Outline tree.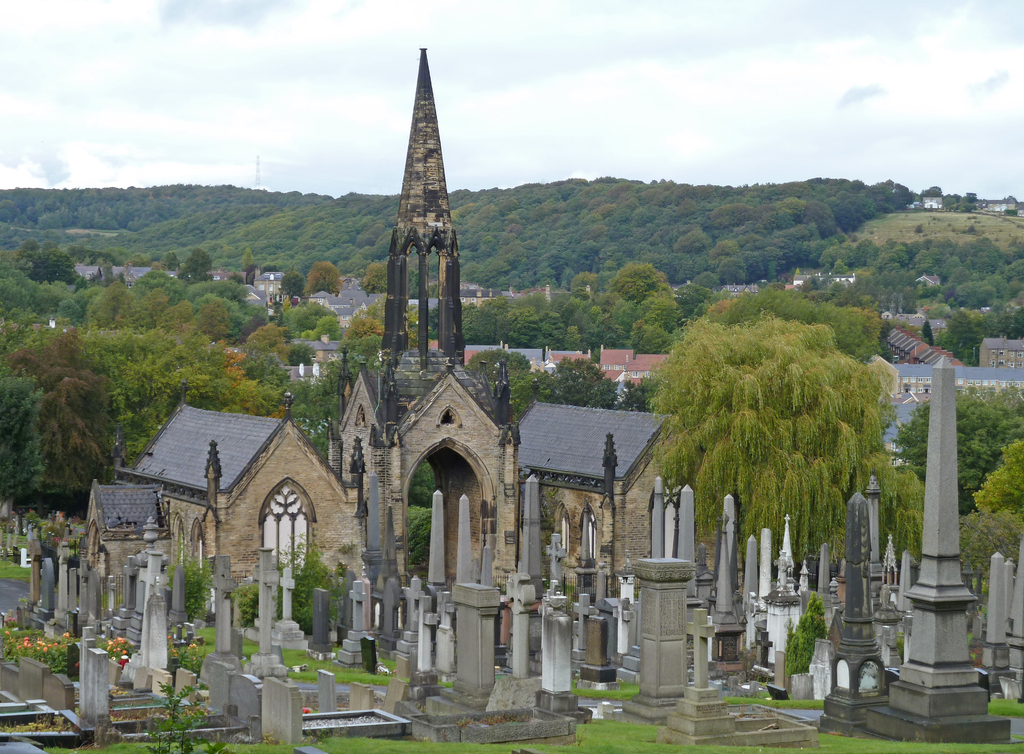
Outline: crop(957, 452, 1023, 657).
